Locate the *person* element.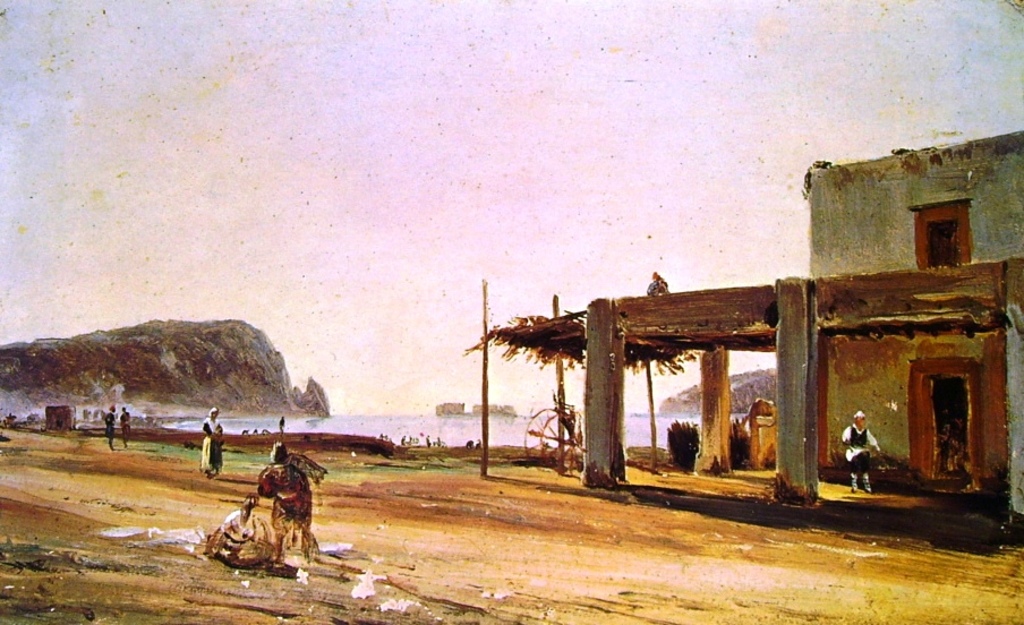
Element bbox: [838,413,878,498].
